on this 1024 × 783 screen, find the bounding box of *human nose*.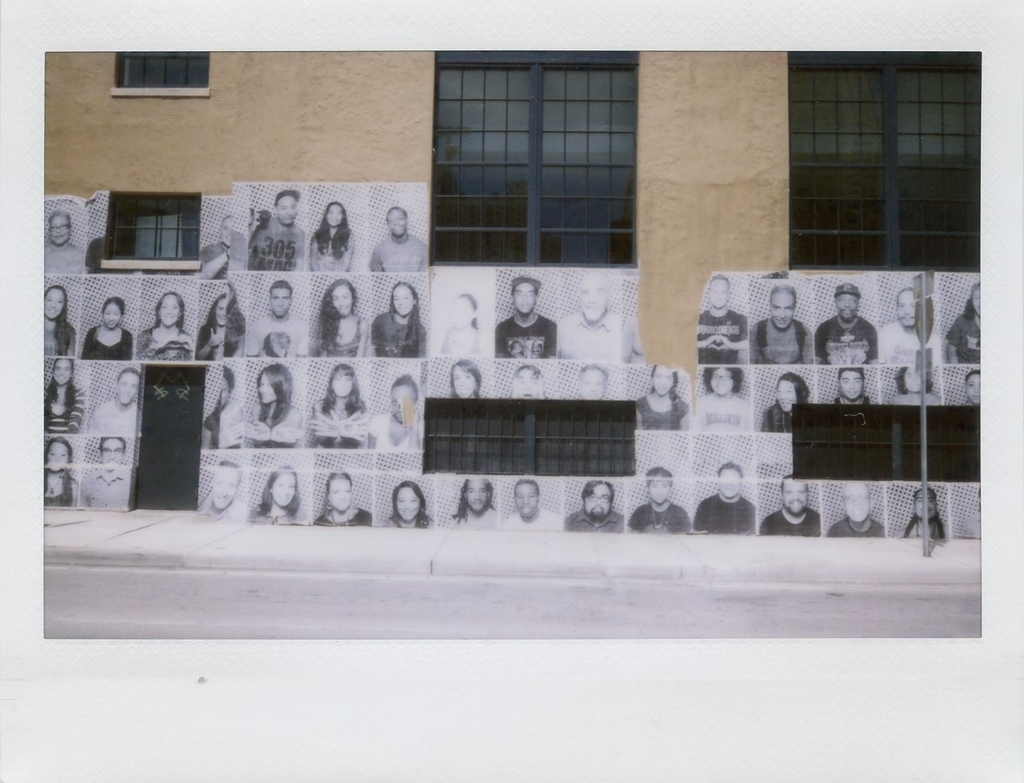
Bounding box: (58,368,65,379).
